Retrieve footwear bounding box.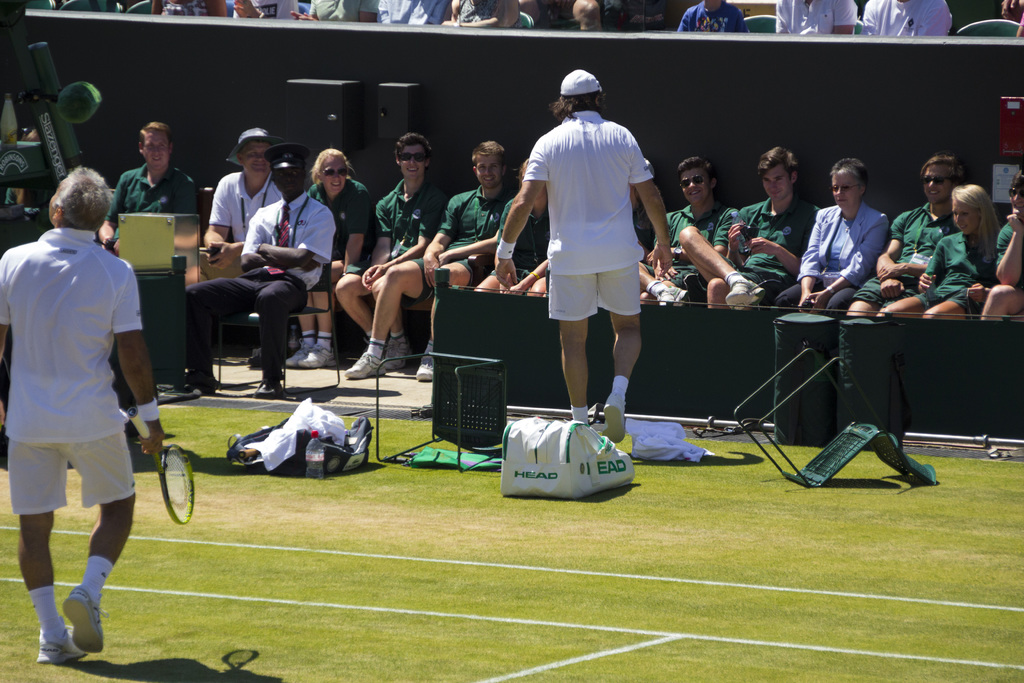
Bounding box: 281:338:319:368.
